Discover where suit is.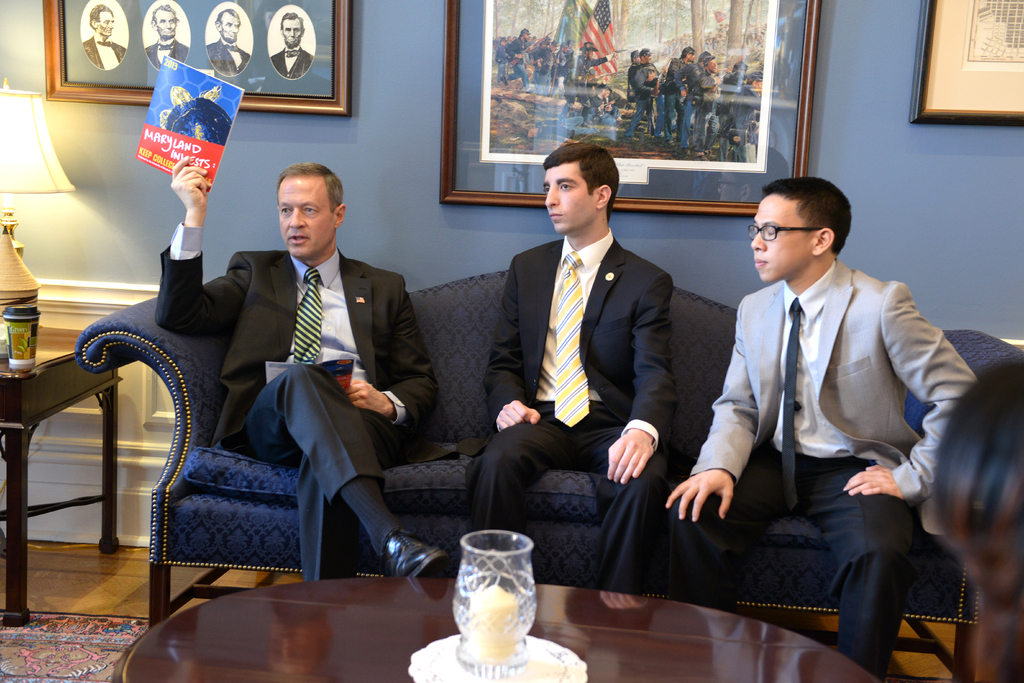
Discovered at 81, 33, 123, 68.
